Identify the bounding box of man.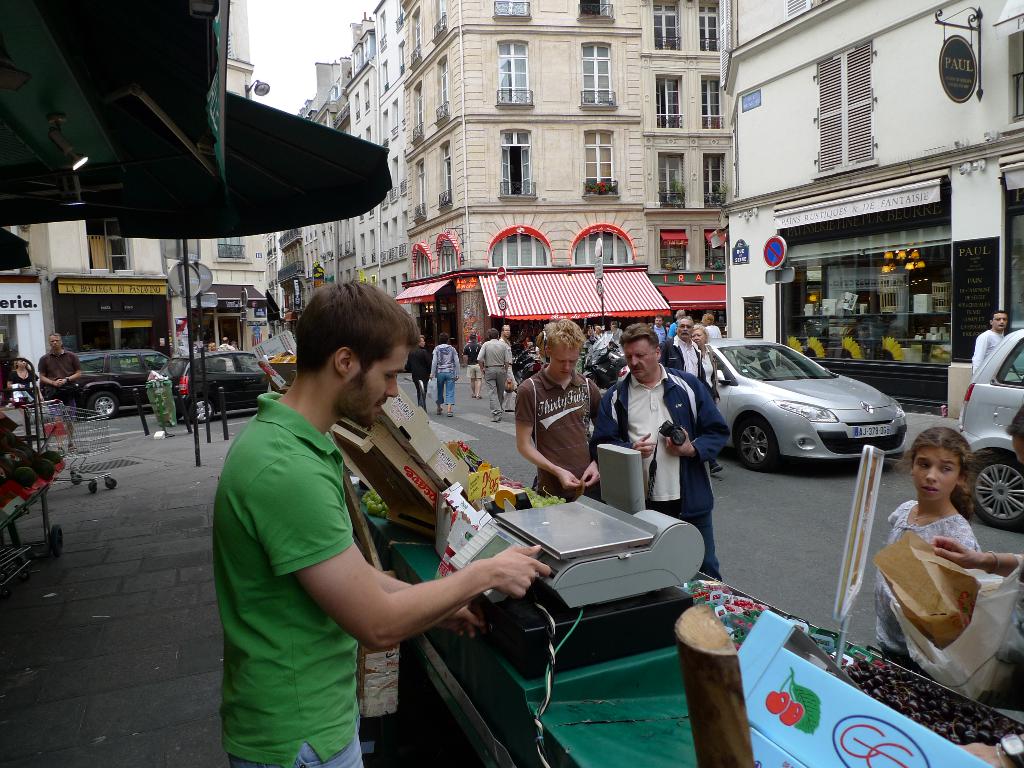
611,325,735,572.
